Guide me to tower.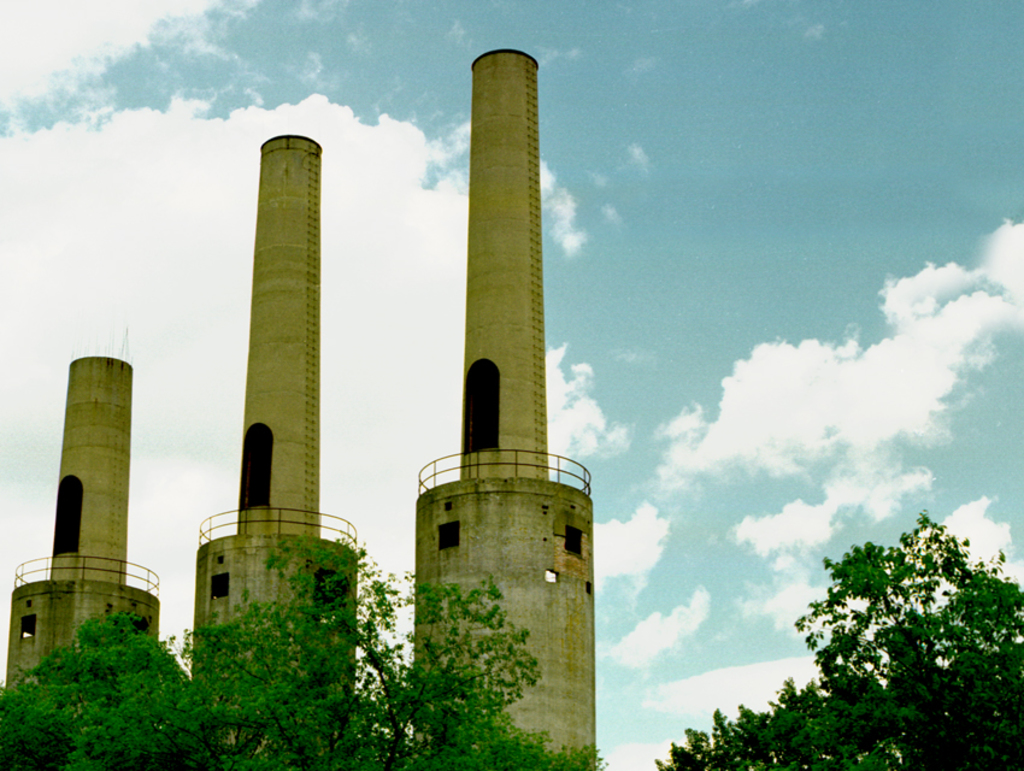
Guidance: [x1=398, y1=0, x2=598, y2=770].
